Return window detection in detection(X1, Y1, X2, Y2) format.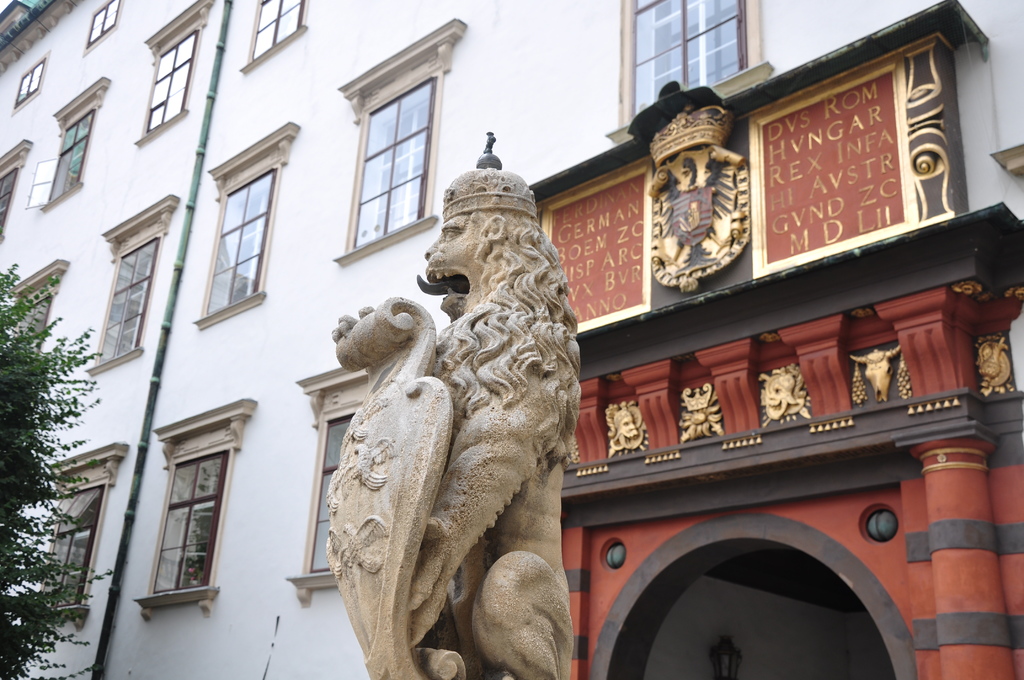
detection(138, 0, 209, 142).
